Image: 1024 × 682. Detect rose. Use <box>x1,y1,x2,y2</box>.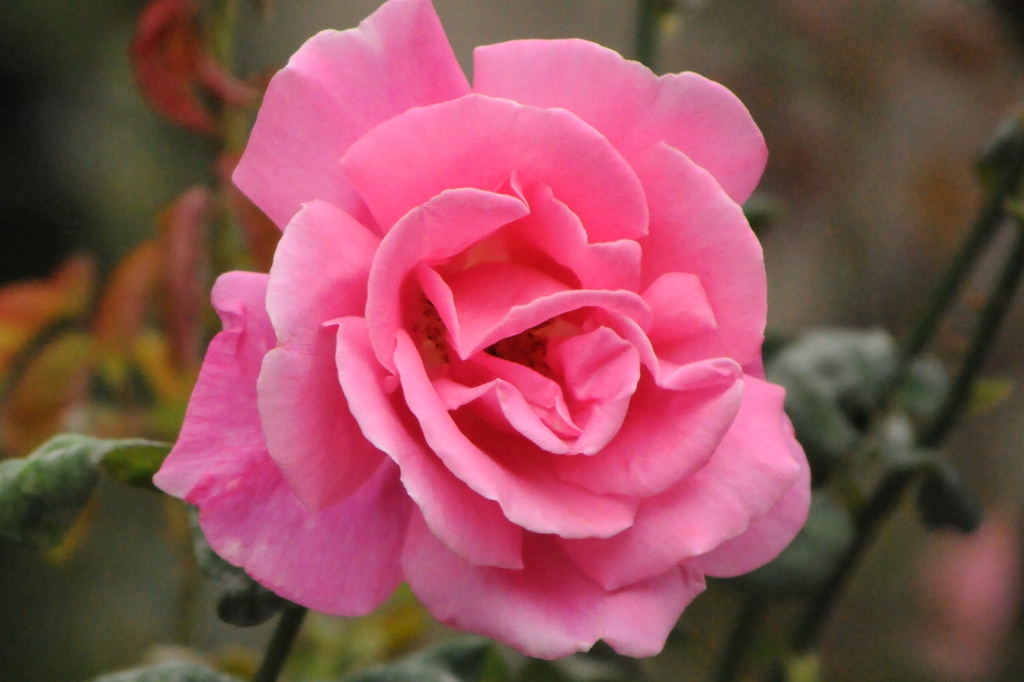
<box>147,0,814,662</box>.
